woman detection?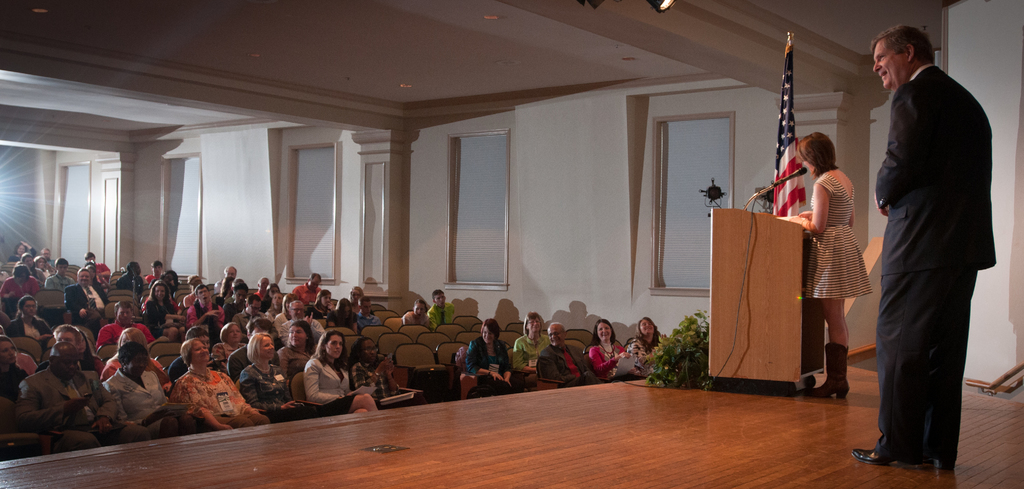
(780,125,877,401)
